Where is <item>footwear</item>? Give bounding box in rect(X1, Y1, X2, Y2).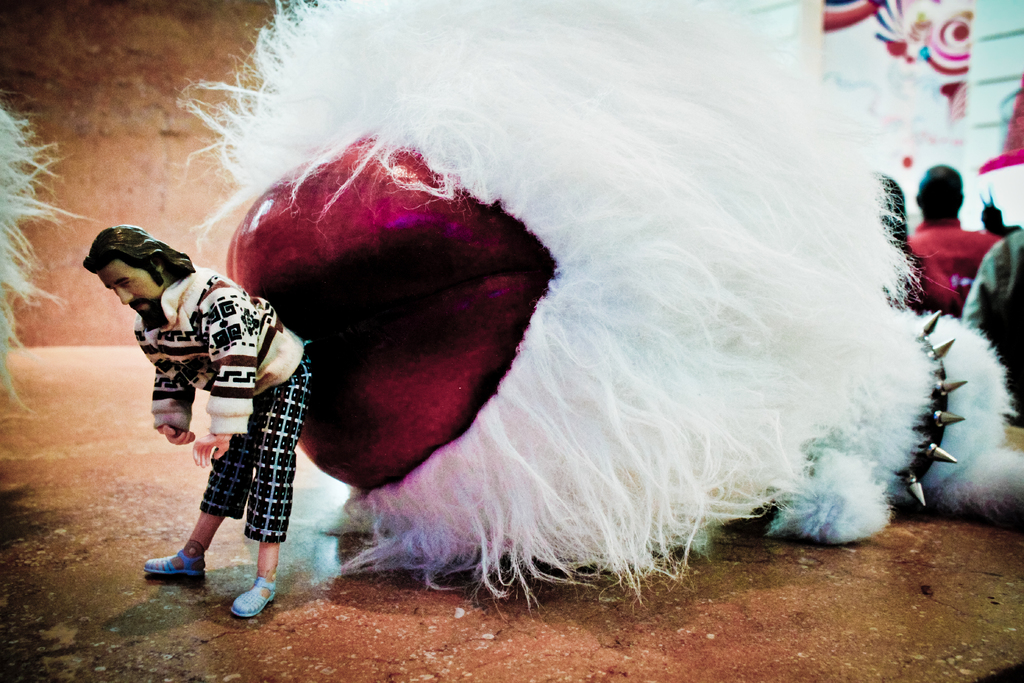
rect(137, 541, 205, 582).
